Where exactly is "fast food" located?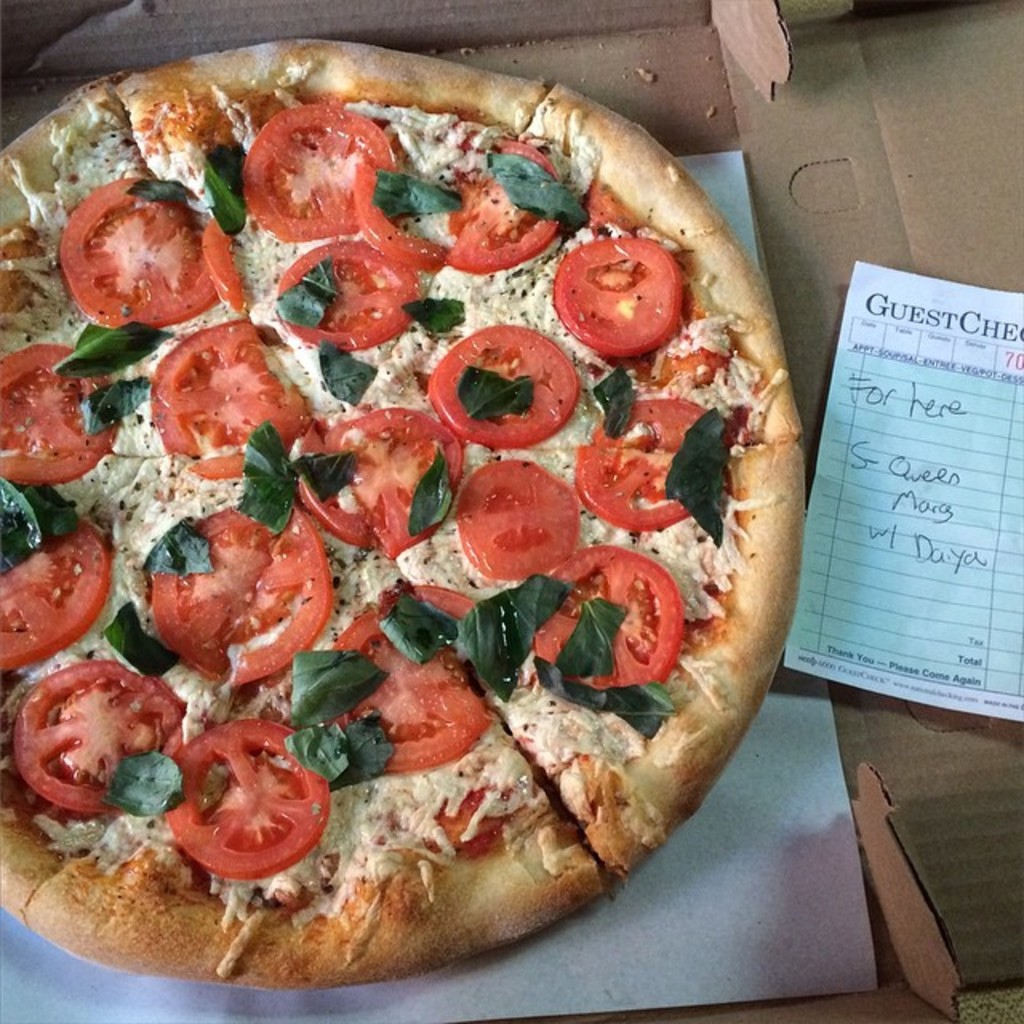
Its bounding box is [x1=8, y1=43, x2=848, y2=939].
